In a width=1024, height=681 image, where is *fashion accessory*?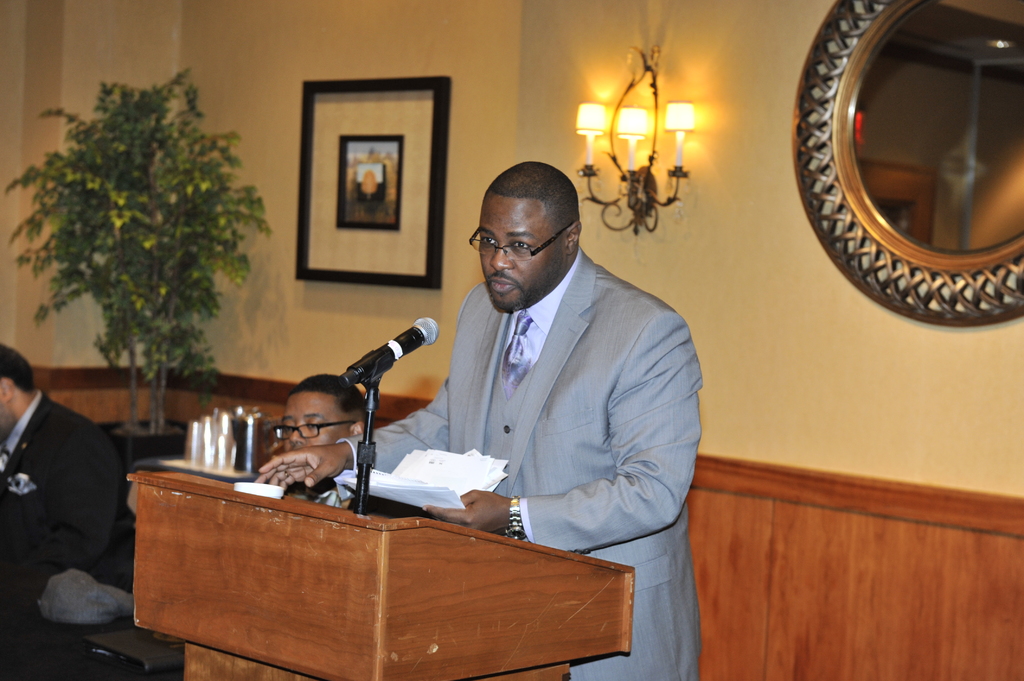
(504,495,523,543).
